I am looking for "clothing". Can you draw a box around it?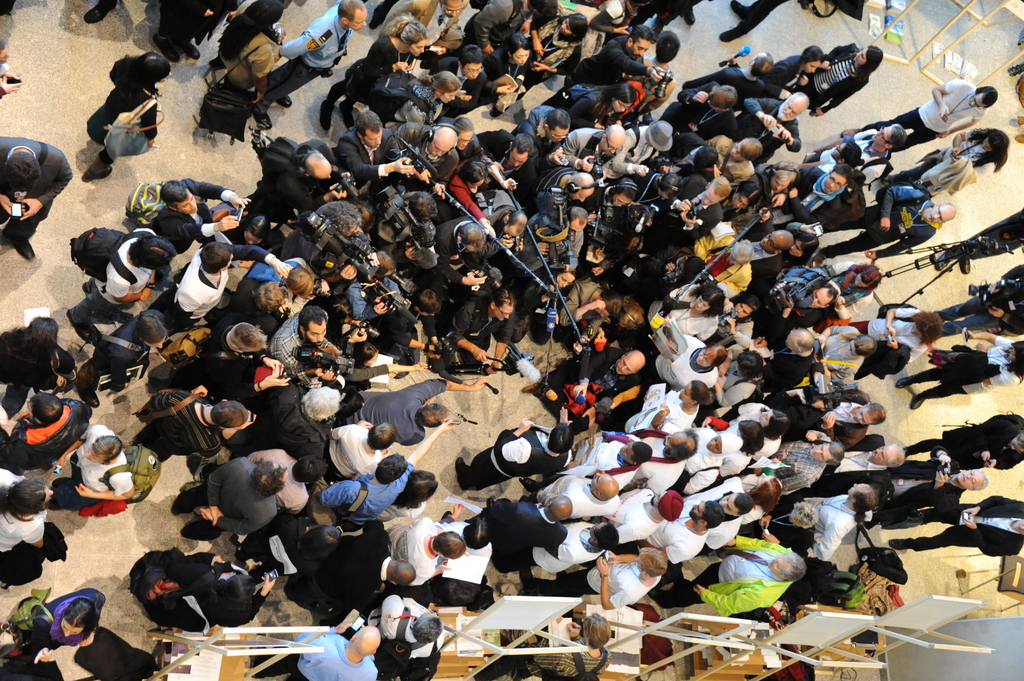
Sure, the bounding box is crop(534, 470, 619, 524).
